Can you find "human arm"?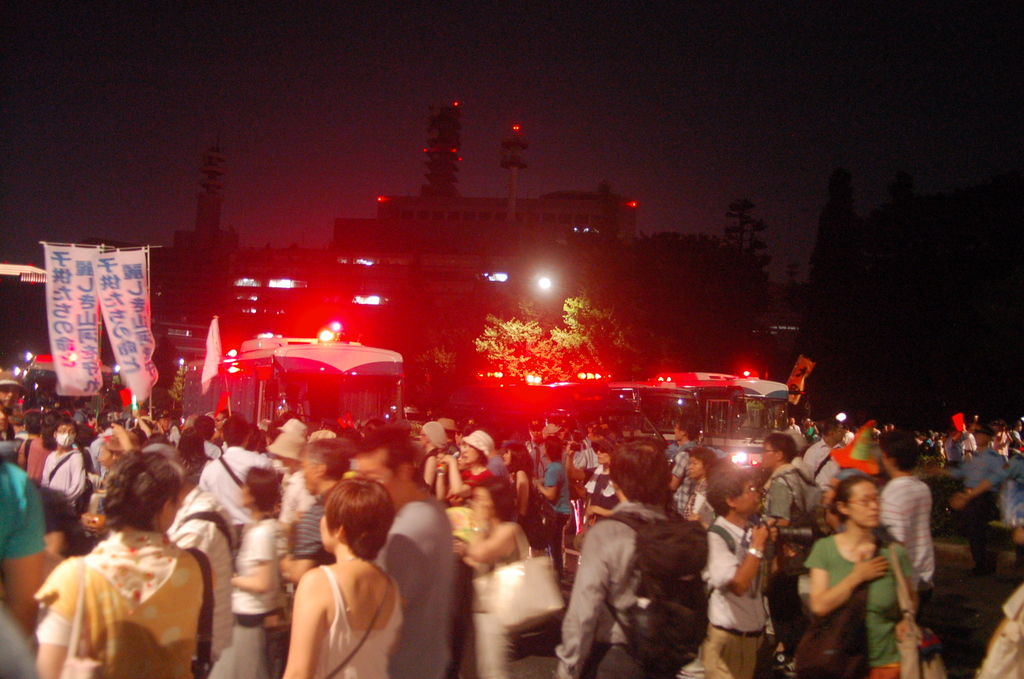
Yes, bounding box: bbox=[92, 513, 108, 537].
